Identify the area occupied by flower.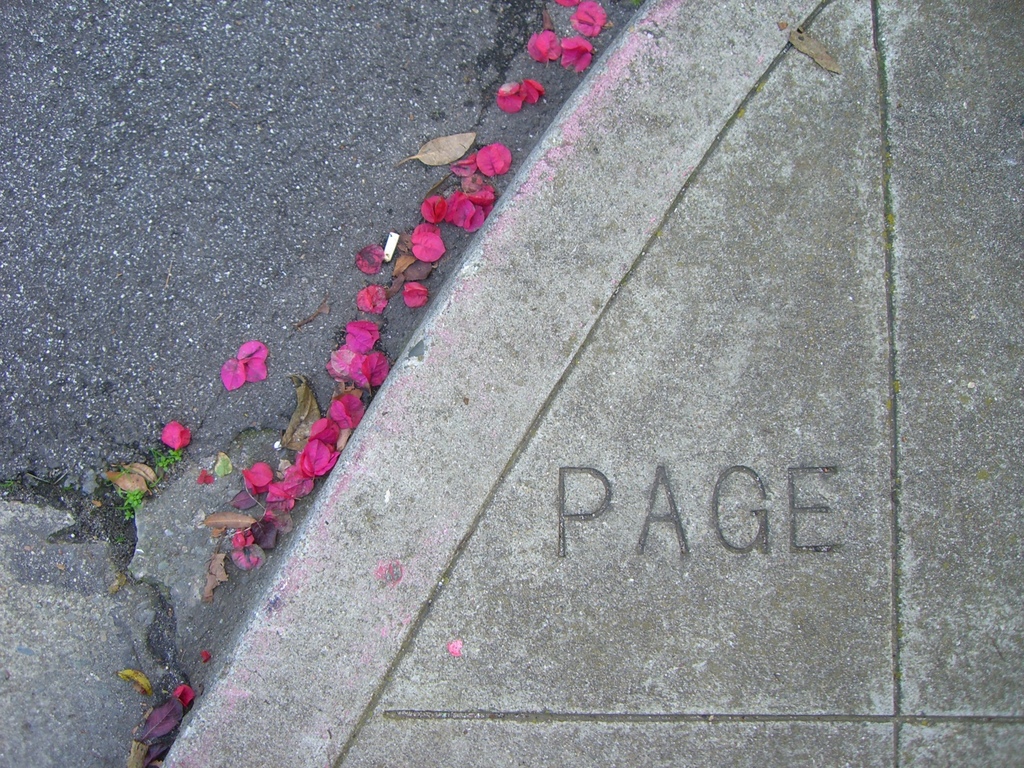
Area: (559,37,596,74).
